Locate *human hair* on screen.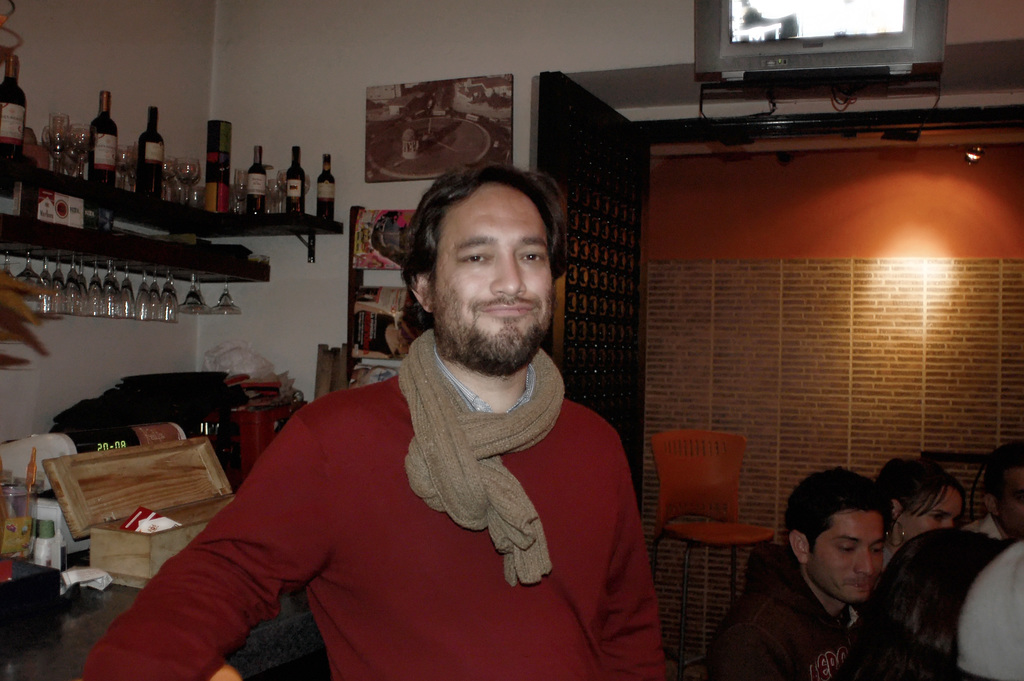
On screen at rect(783, 468, 895, 556).
